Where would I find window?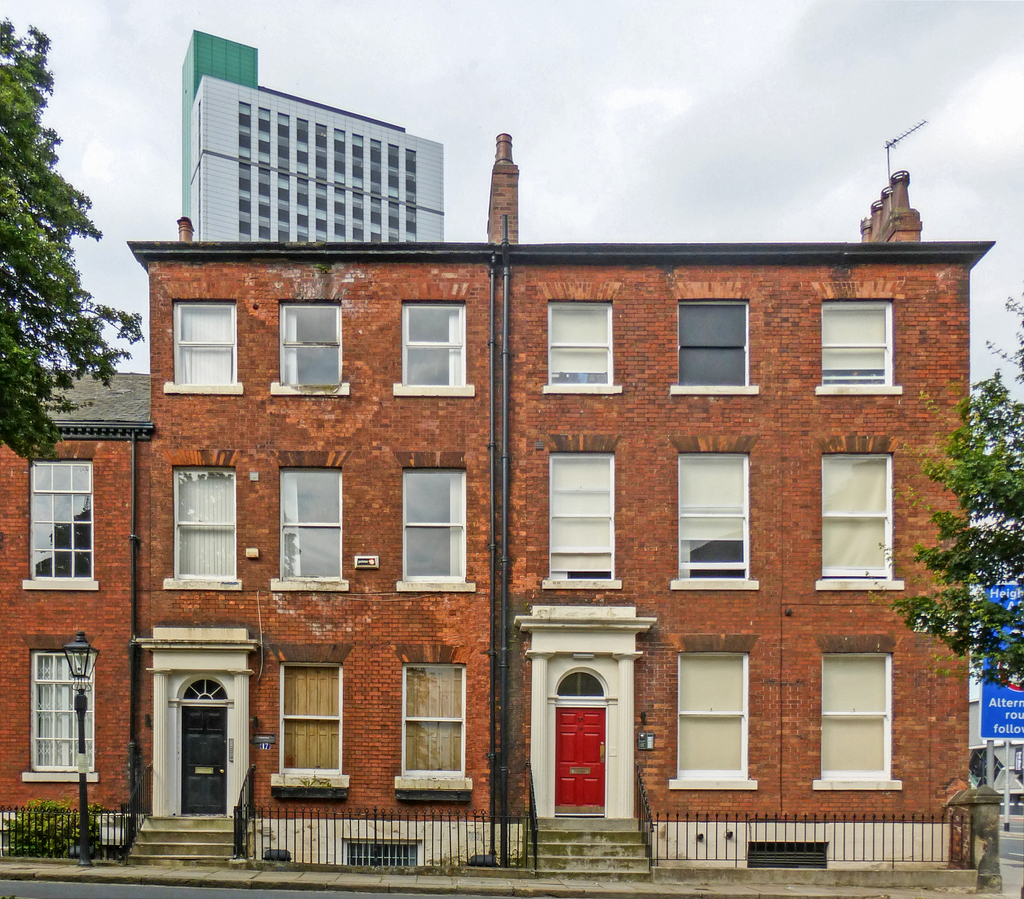
At <bbox>182, 680, 225, 699</bbox>.
